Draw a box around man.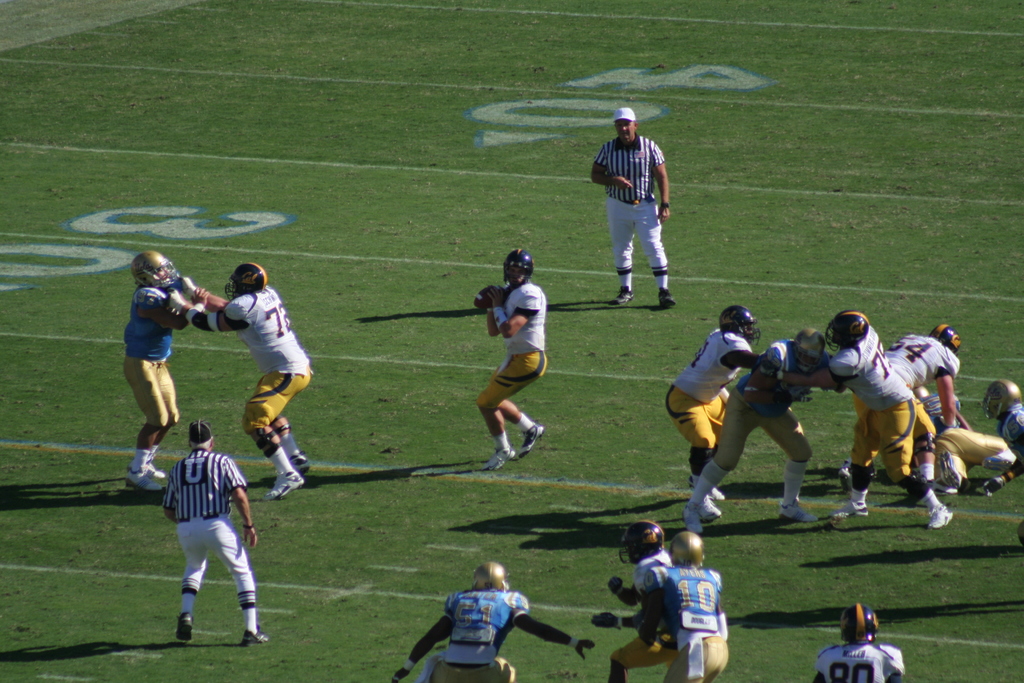
BBox(808, 599, 905, 682).
